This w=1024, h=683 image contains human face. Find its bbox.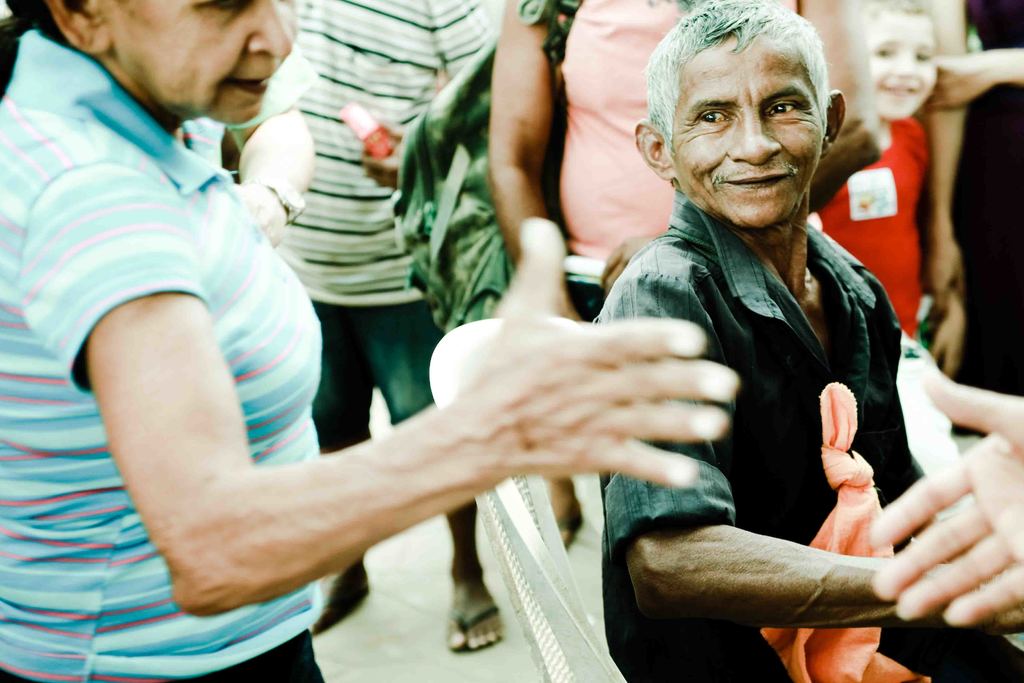
(left=872, top=17, right=937, bottom=124).
